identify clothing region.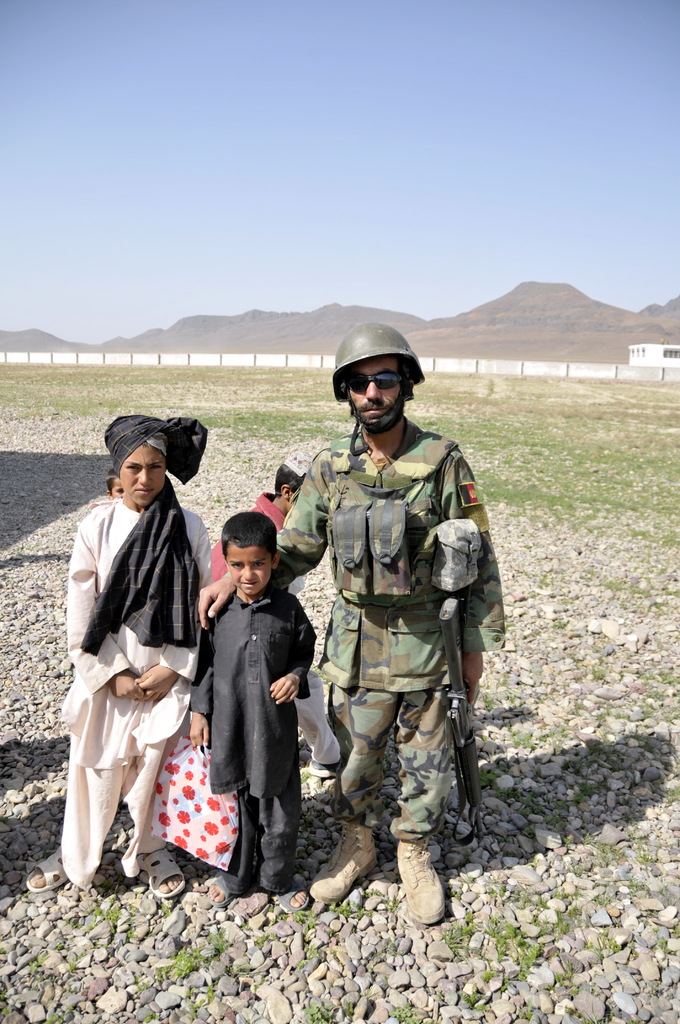
Region: left=270, top=427, right=511, bottom=851.
